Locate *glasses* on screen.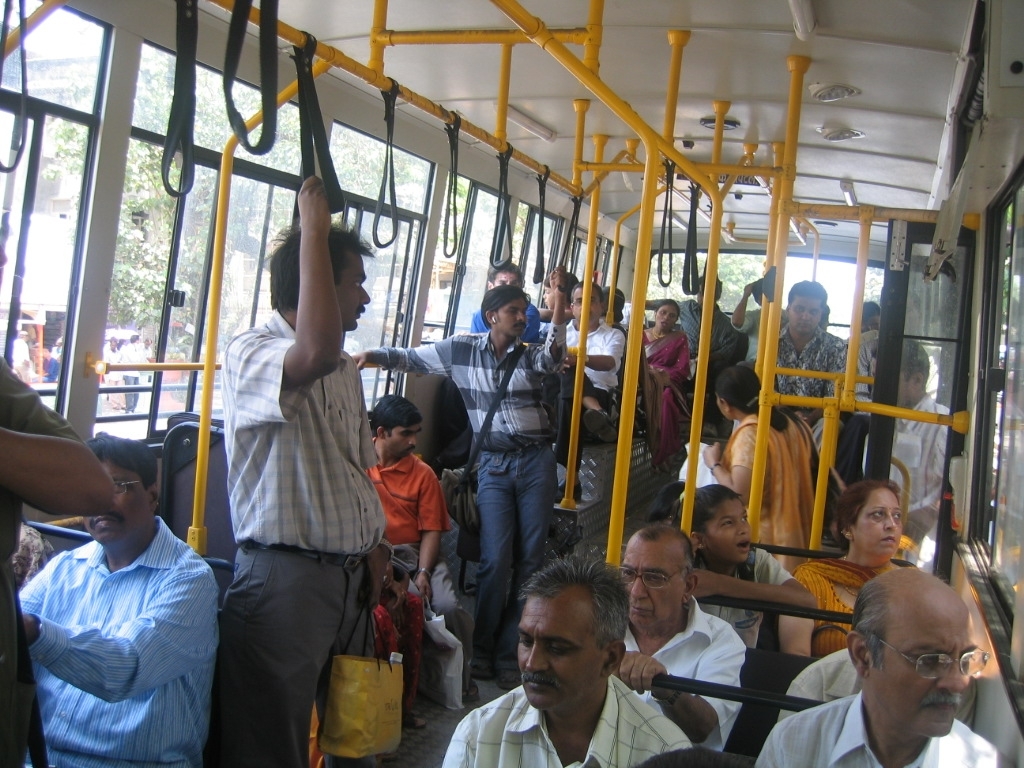
On screen at l=875, t=640, r=985, b=683.
